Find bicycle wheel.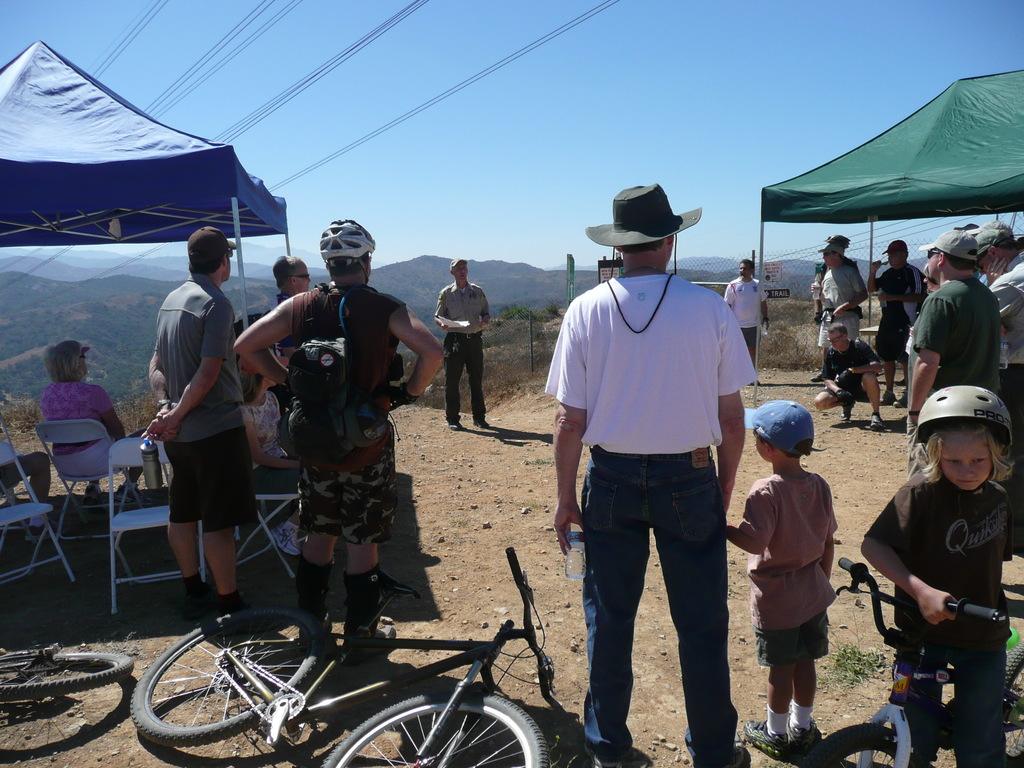
[997, 637, 1023, 767].
